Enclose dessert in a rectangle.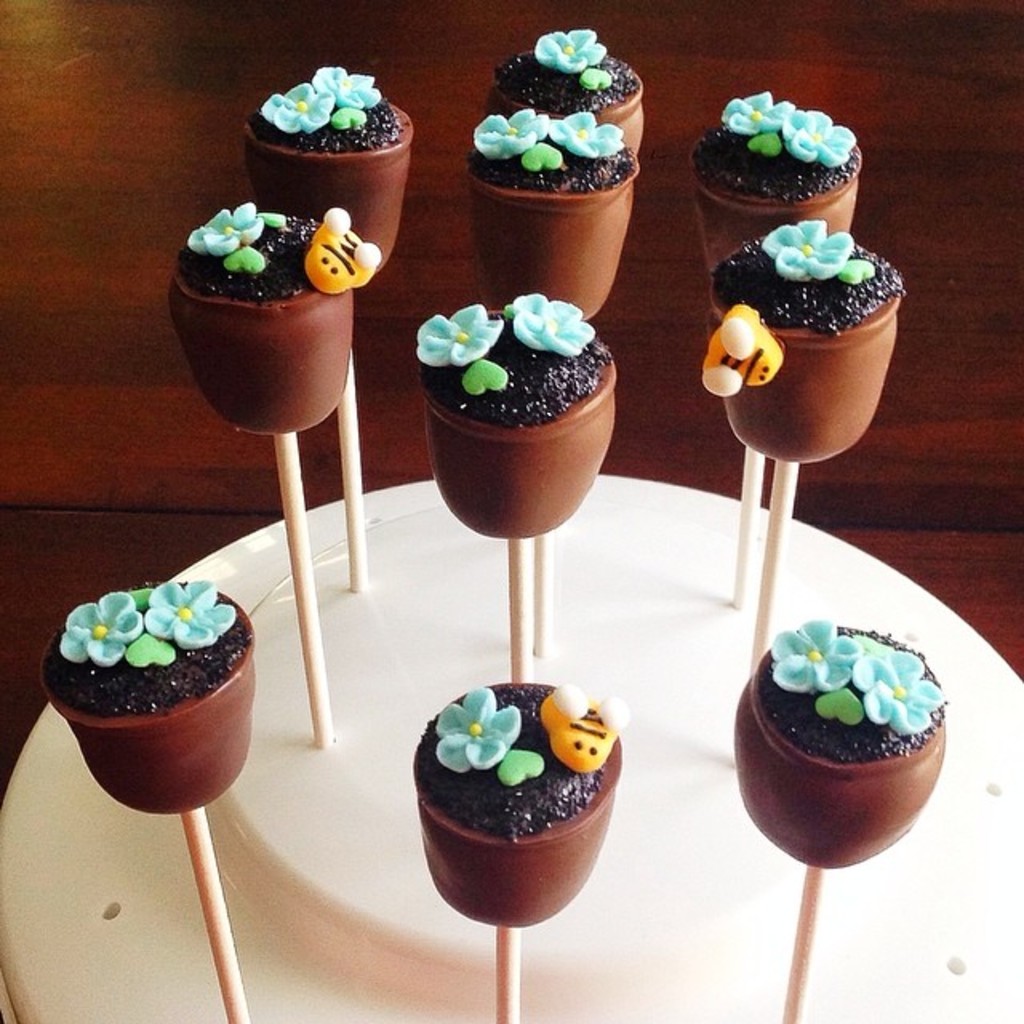
(710, 221, 904, 466).
